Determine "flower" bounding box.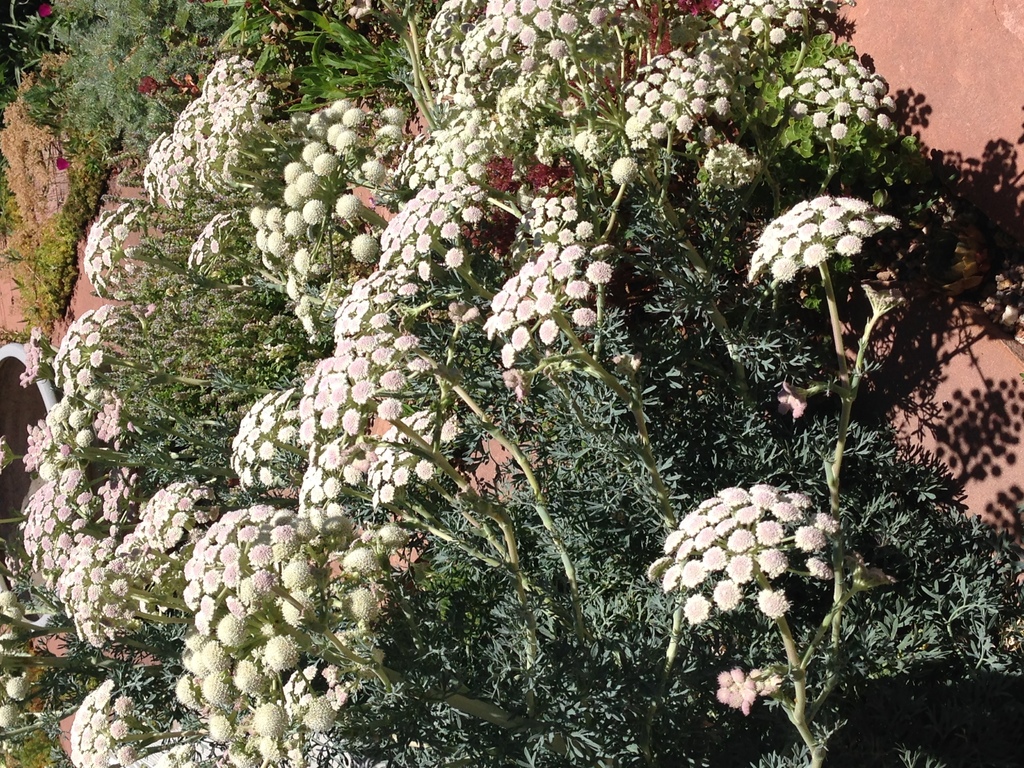
Determined: (x1=71, y1=479, x2=218, y2=650).
